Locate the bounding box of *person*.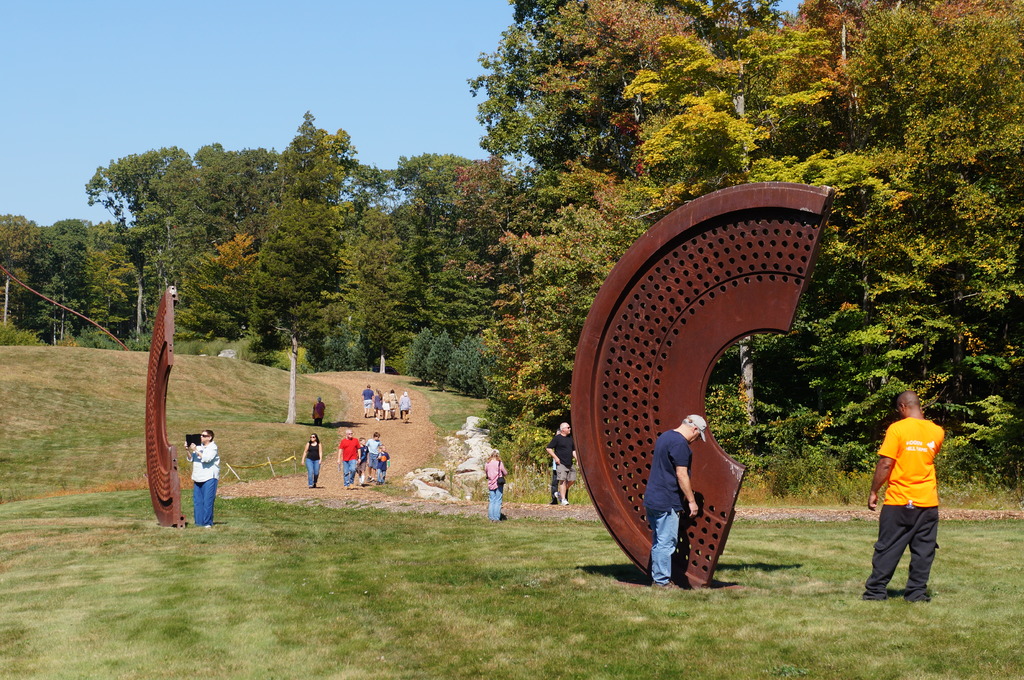
Bounding box: <region>546, 424, 578, 508</region>.
